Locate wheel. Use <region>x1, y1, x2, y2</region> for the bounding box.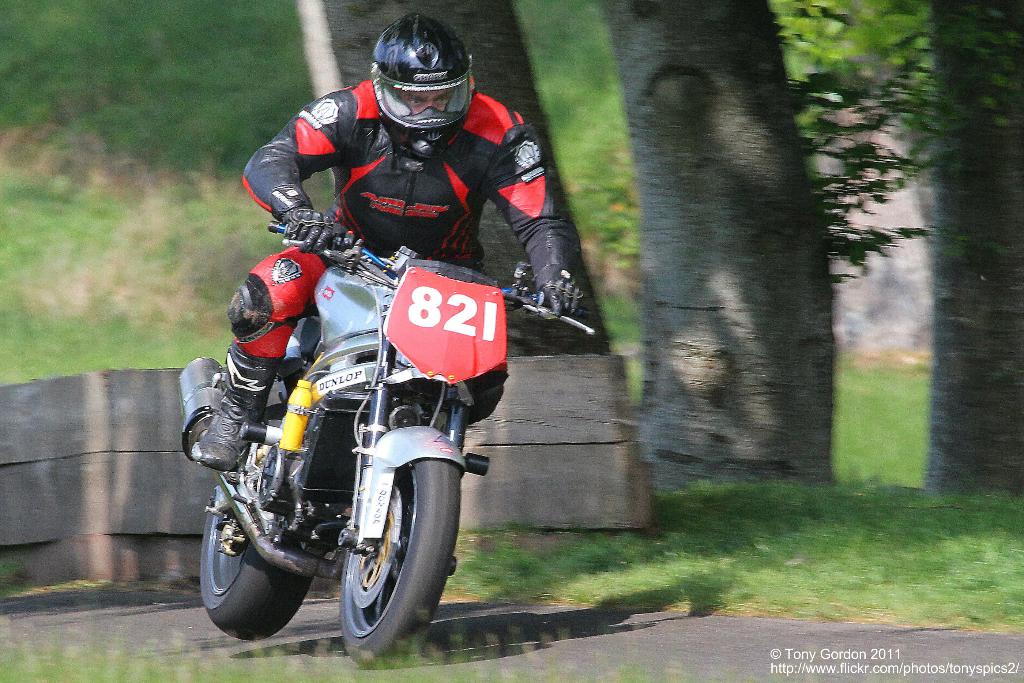
<region>325, 463, 432, 648</region>.
